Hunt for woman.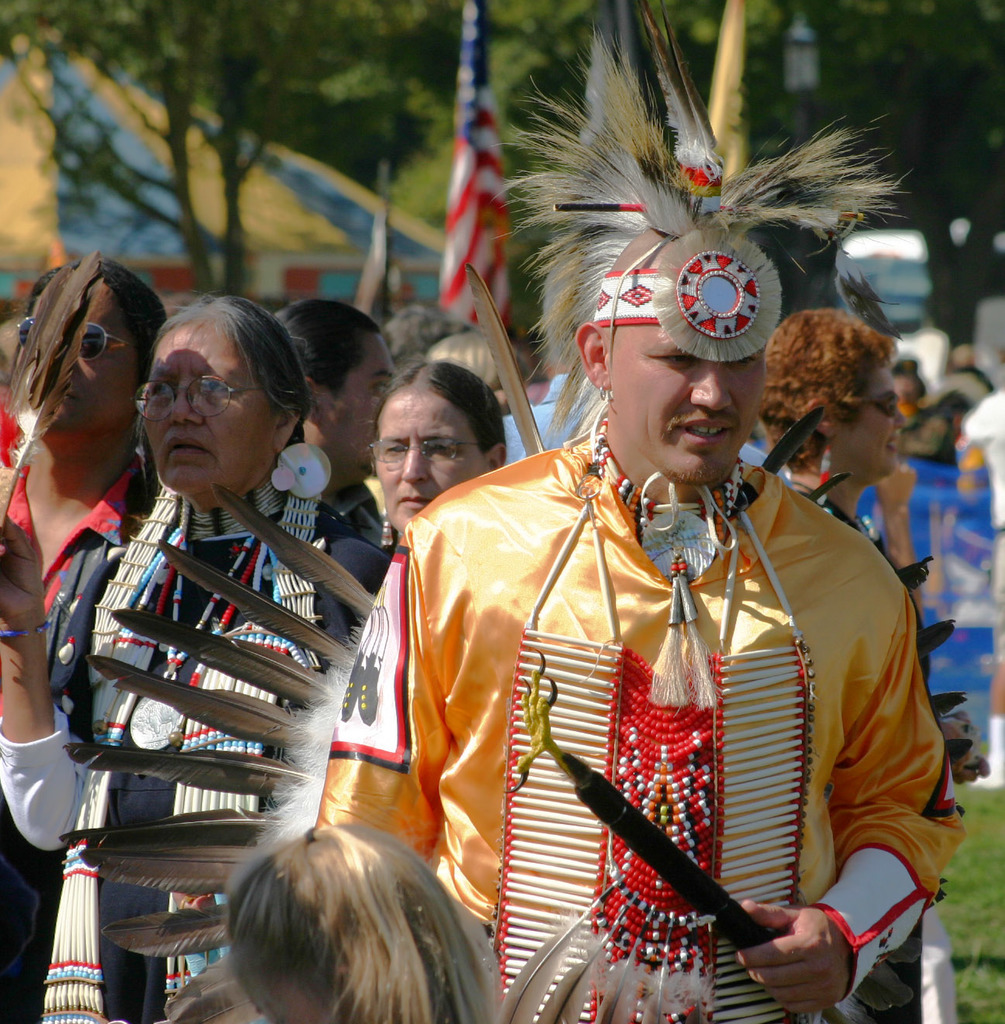
Hunted down at bbox=(363, 361, 511, 558).
